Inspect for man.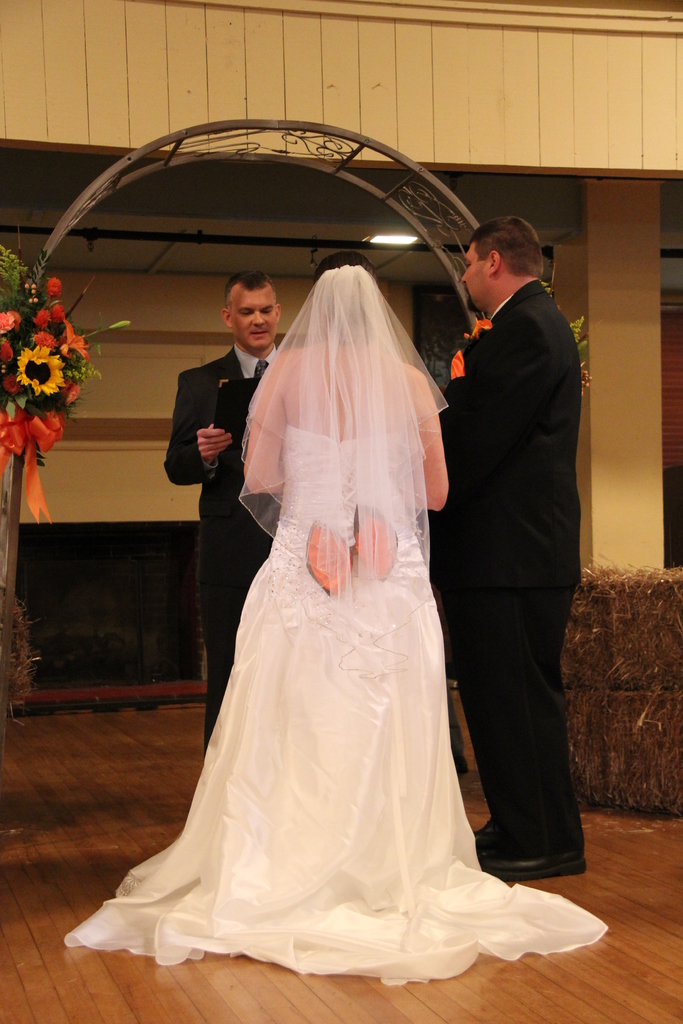
Inspection: (163,272,284,751).
